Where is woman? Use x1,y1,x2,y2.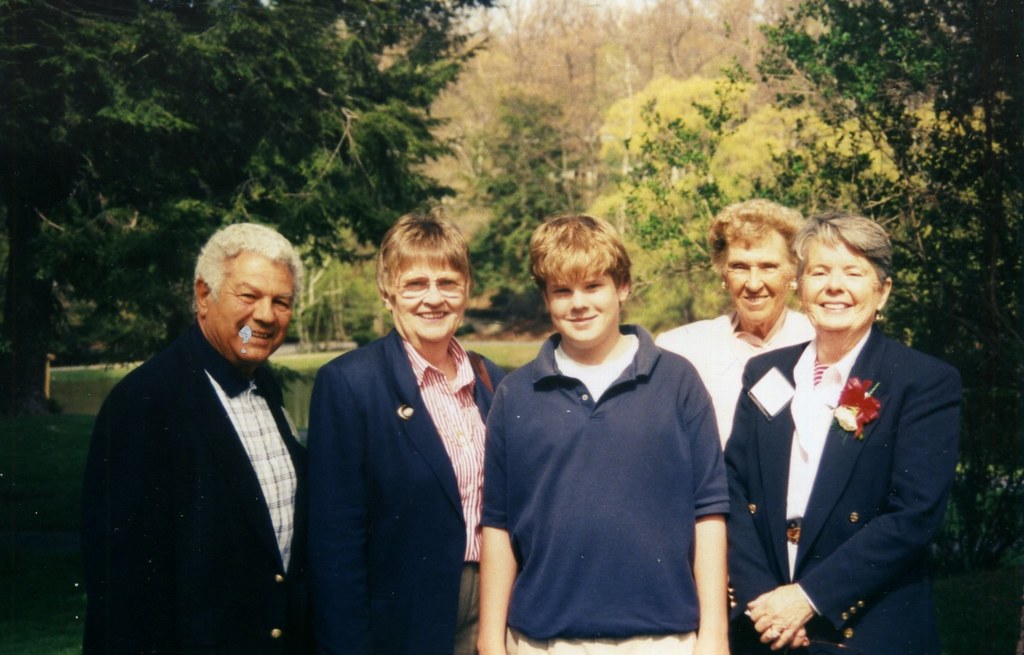
309,206,500,654.
